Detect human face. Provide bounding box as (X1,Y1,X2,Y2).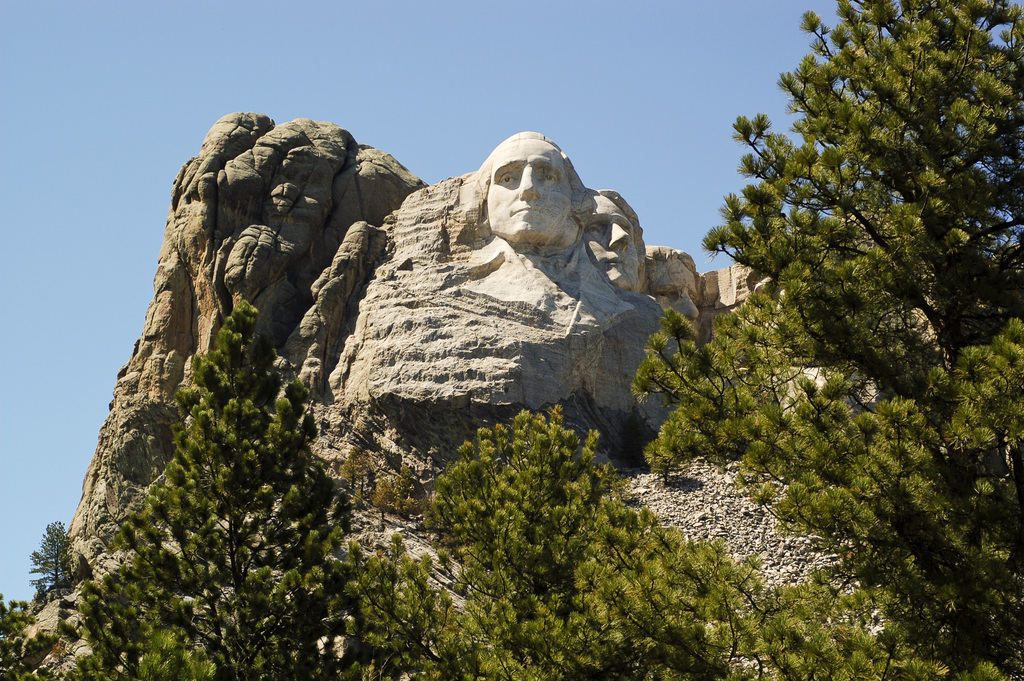
(653,256,700,323).
